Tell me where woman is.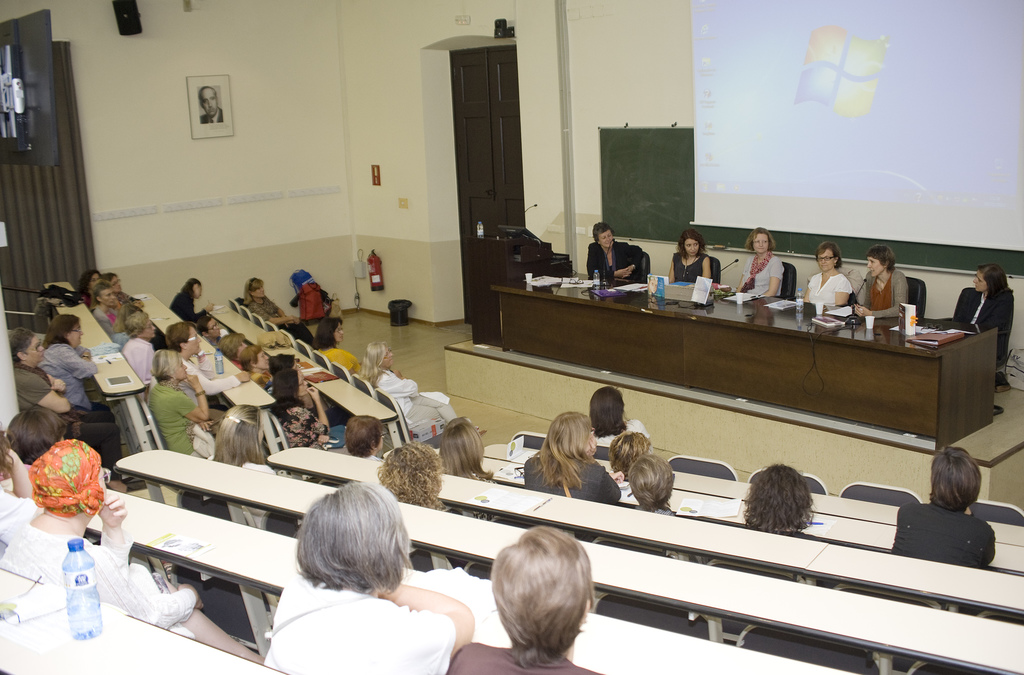
woman is at 733,227,786,298.
